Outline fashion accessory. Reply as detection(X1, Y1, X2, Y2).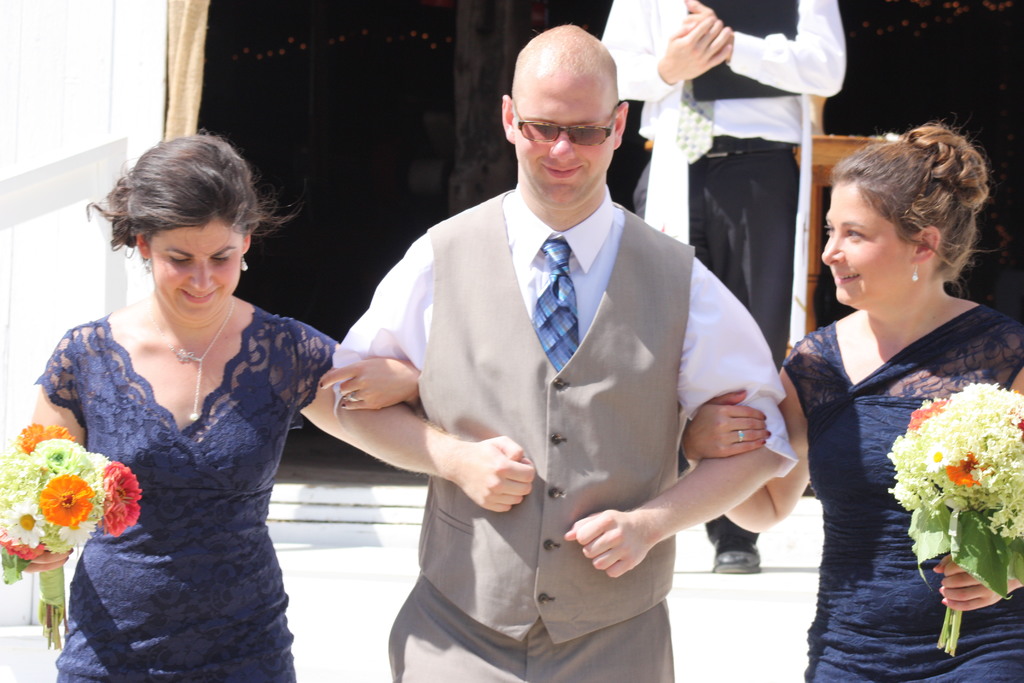
detection(739, 388, 746, 393).
